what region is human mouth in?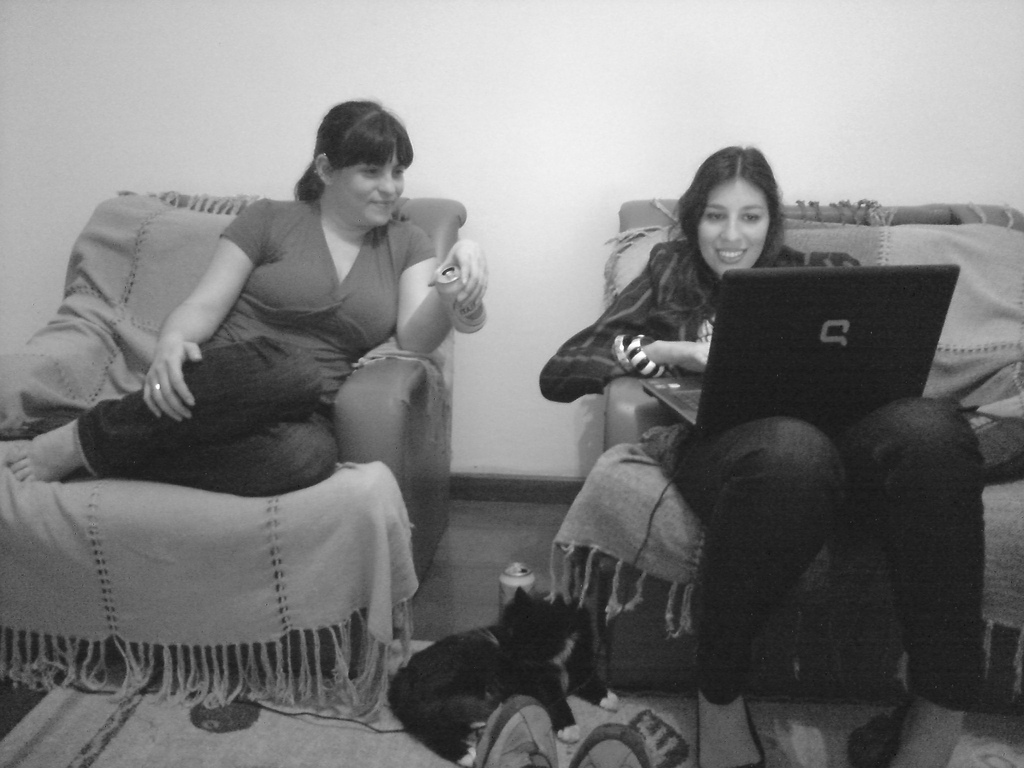
[715, 243, 747, 259].
